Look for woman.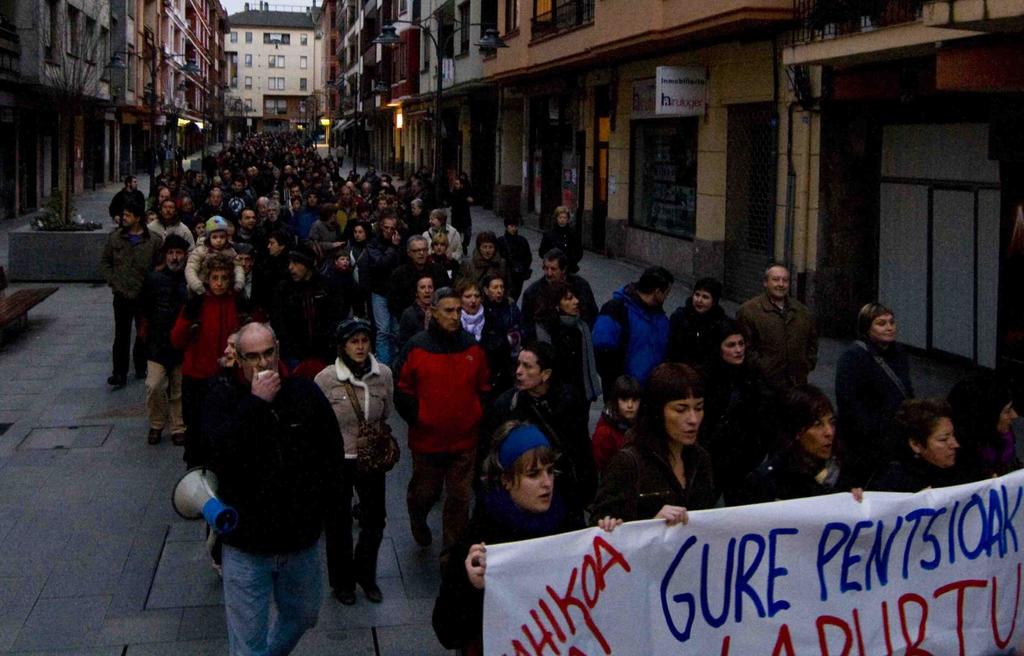
Found: <region>424, 419, 632, 655</region>.
